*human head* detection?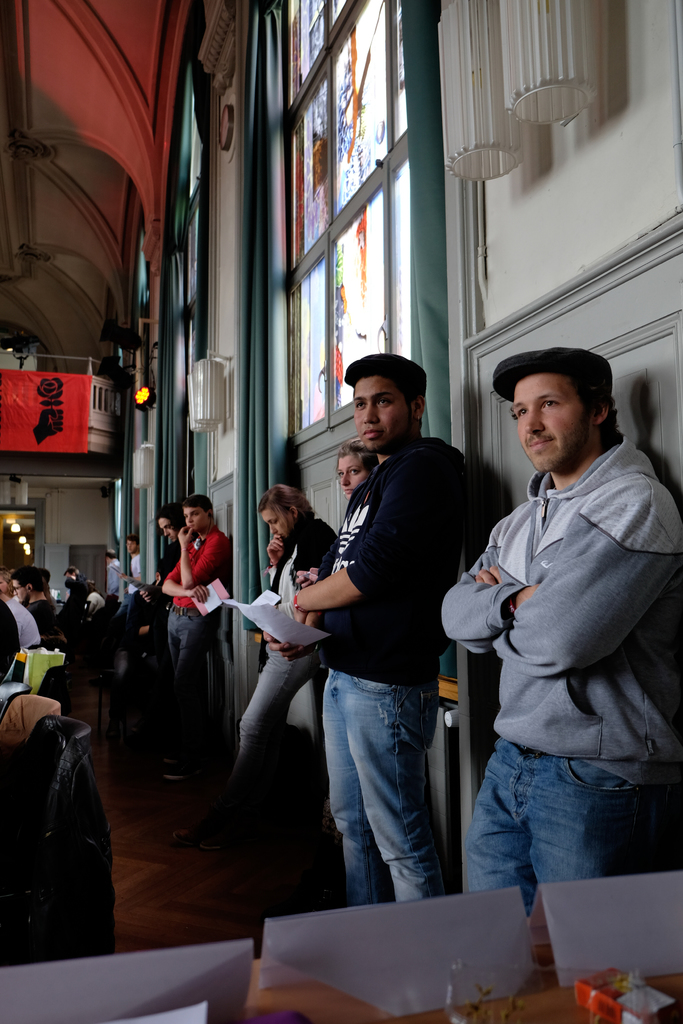
left=160, top=502, right=184, bottom=547
